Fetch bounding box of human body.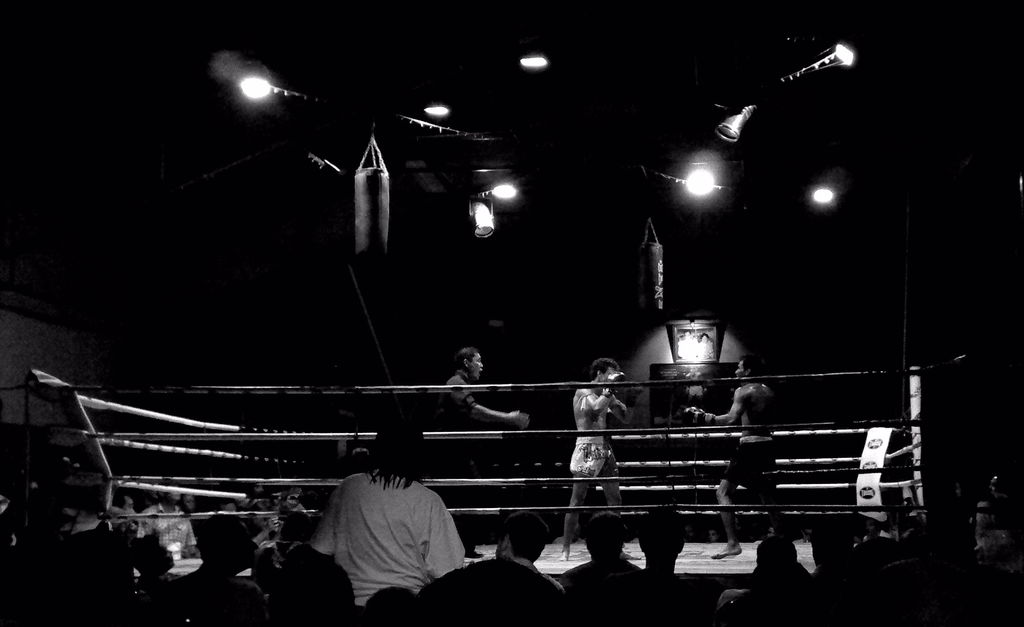
Bbox: rect(435, 350, 534, 559).
